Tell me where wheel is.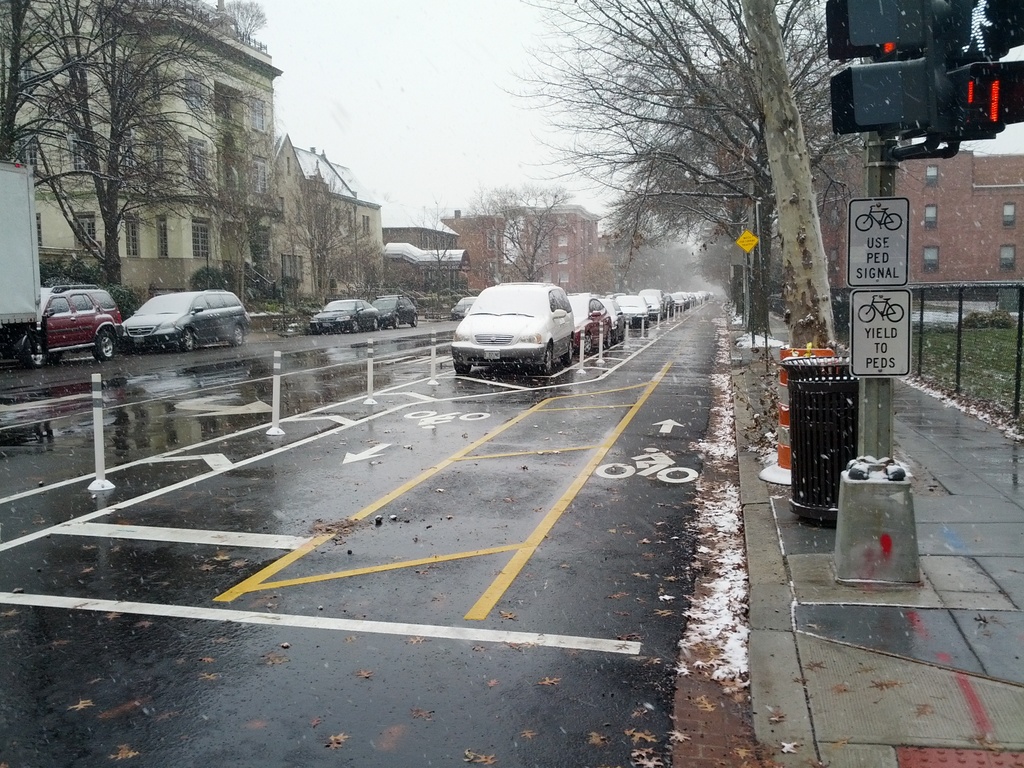
wheel is at bbox(538, 342, 551, 373).
